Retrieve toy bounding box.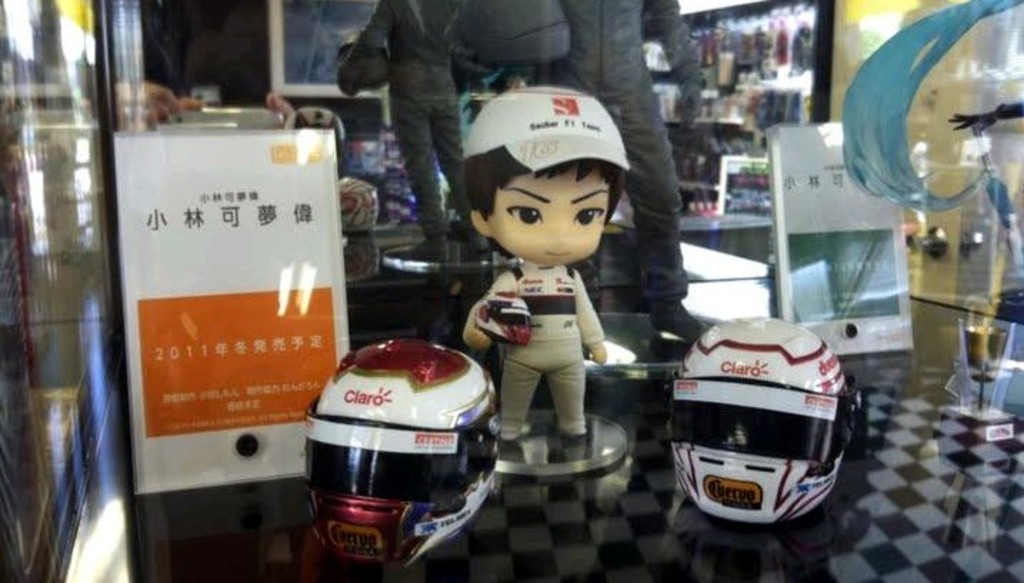
Bounding box: (x1=341, y1=0, x2=470, y2=309).
